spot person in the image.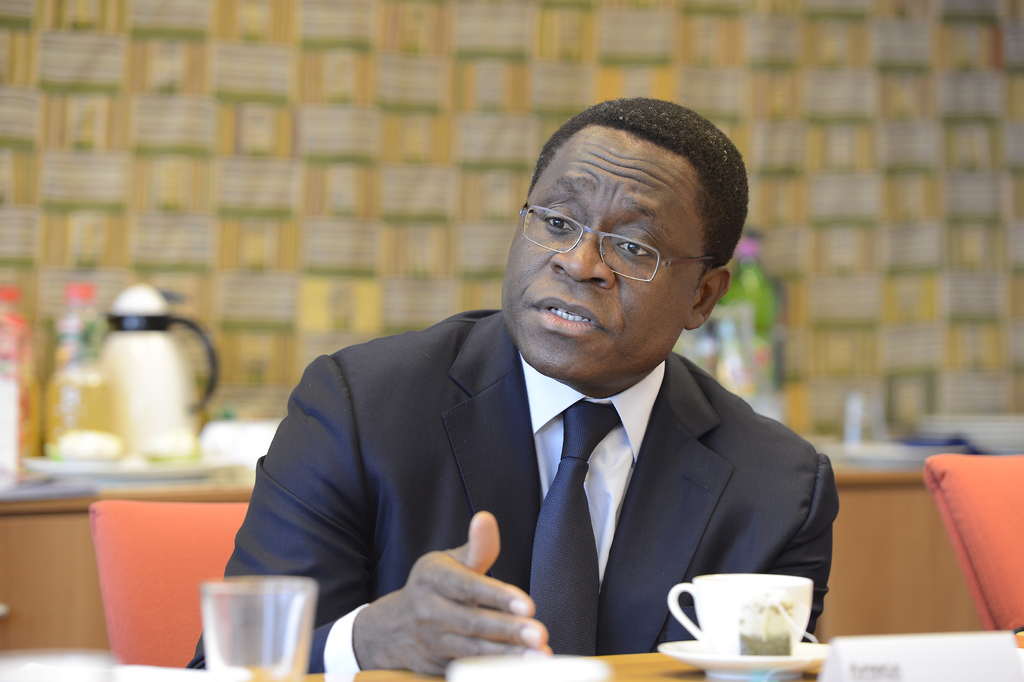
person found at (left=199, top=95, right=835, bottom=681).
